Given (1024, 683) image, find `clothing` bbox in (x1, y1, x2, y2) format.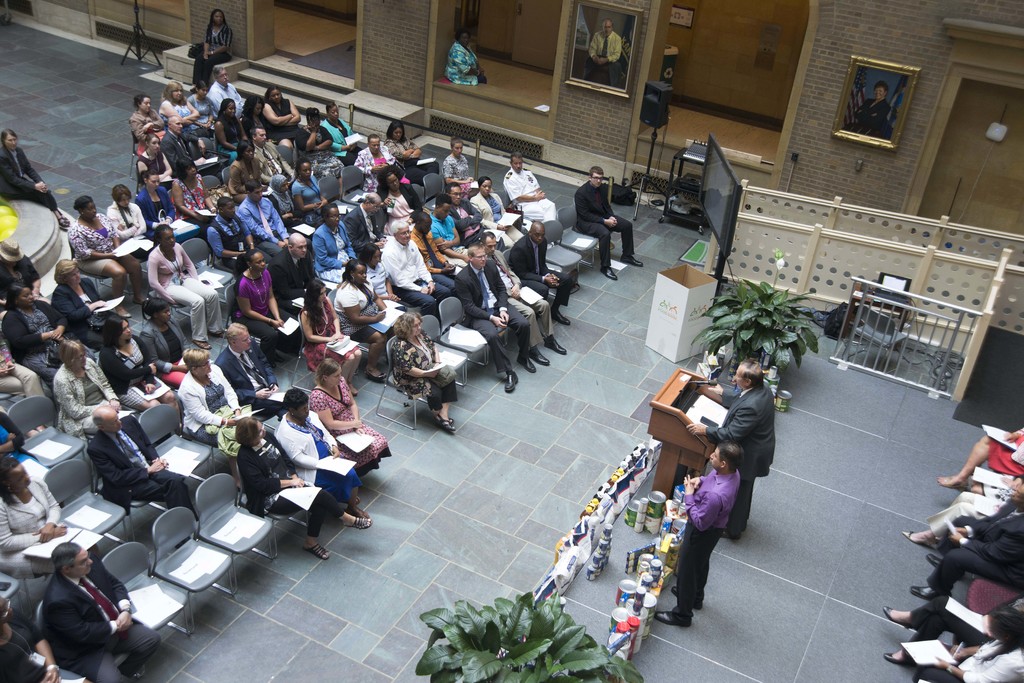
(478, 240, 559, 349).
